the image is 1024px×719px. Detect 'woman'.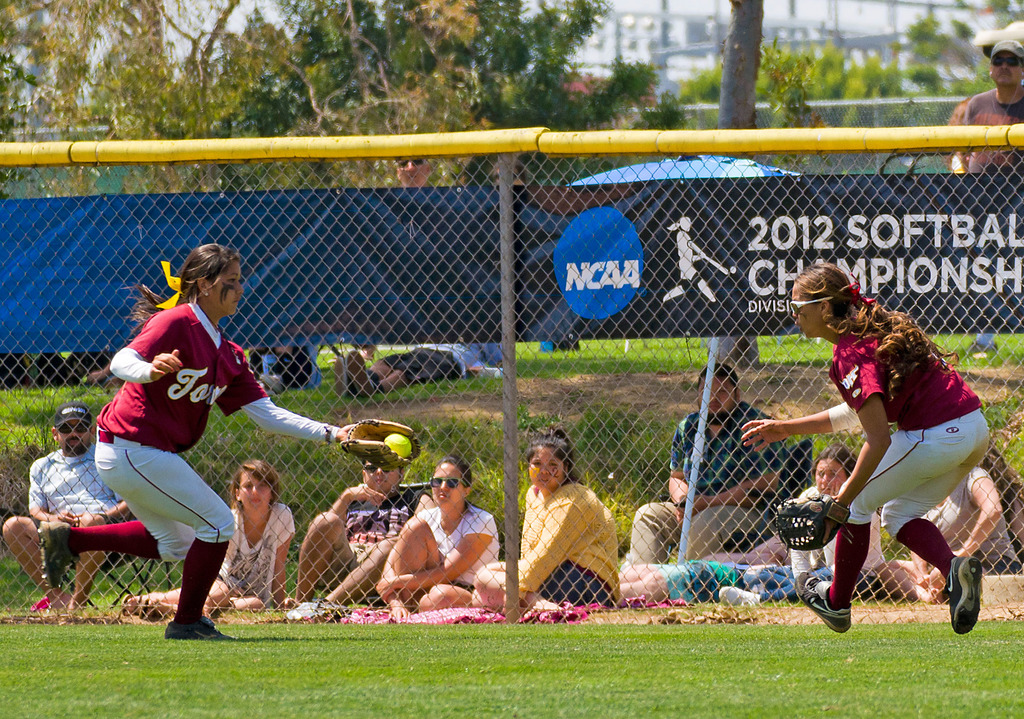
Detection: <bbox>872, 429, 1022, 607</bbox>.
